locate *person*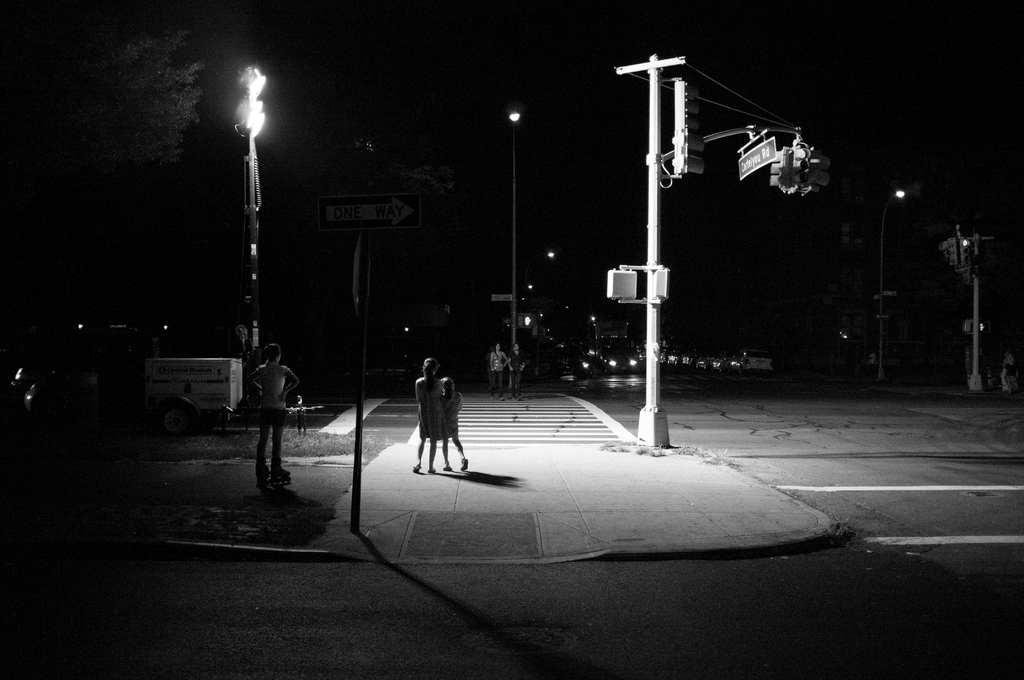
<box>239,341,303,487</box>
